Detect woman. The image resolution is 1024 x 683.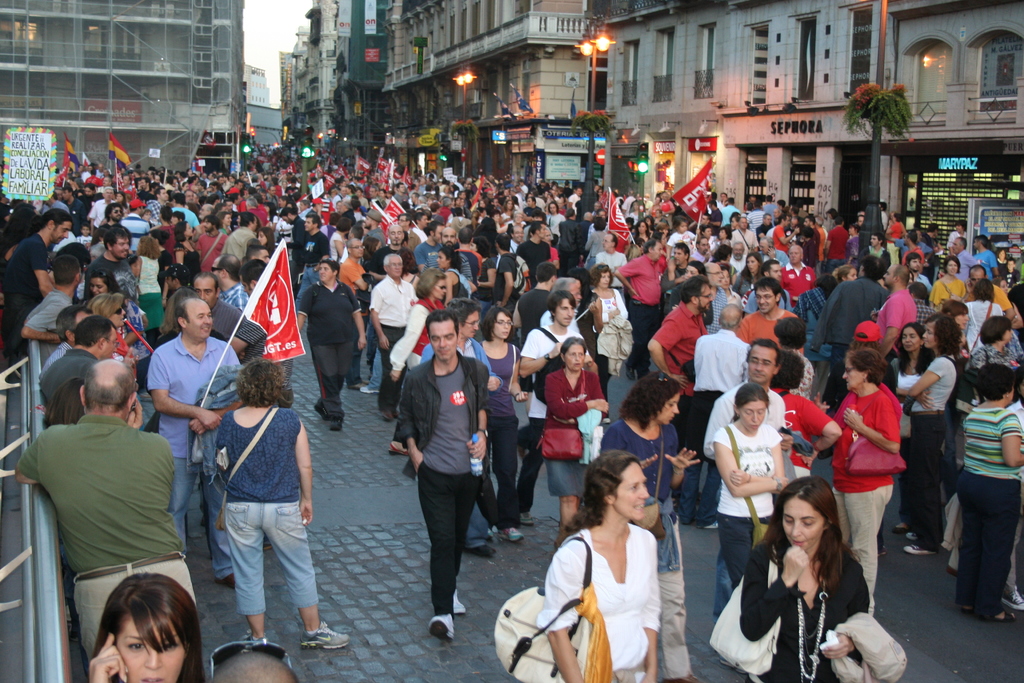
l=556, t=452, r=693, b=679.
